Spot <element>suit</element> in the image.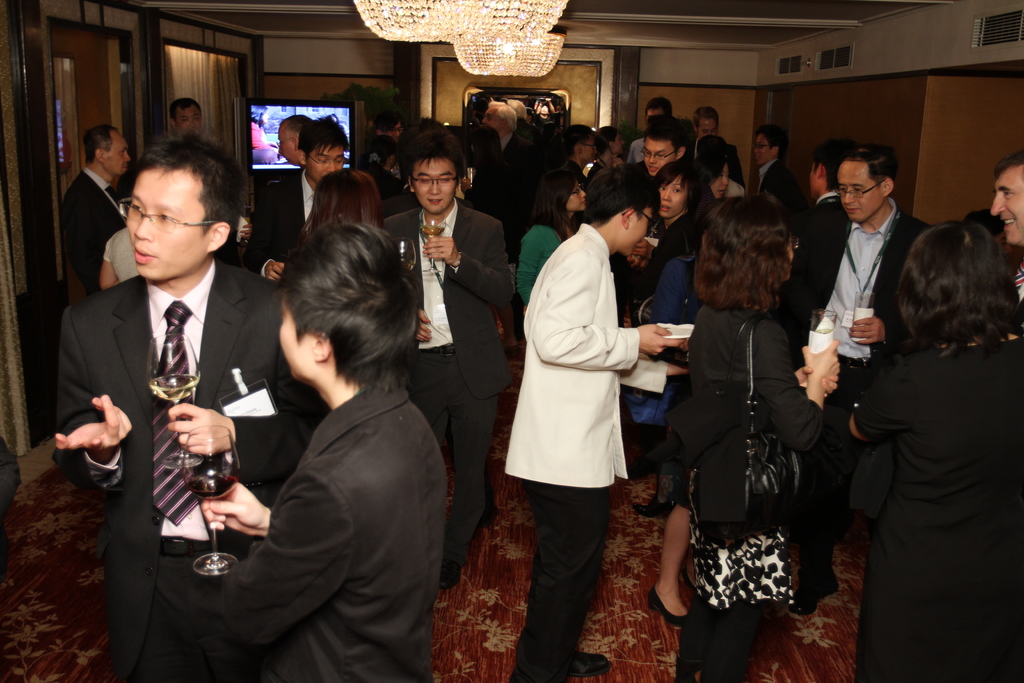
<element>suit</element> found at 222 384 444 682.
